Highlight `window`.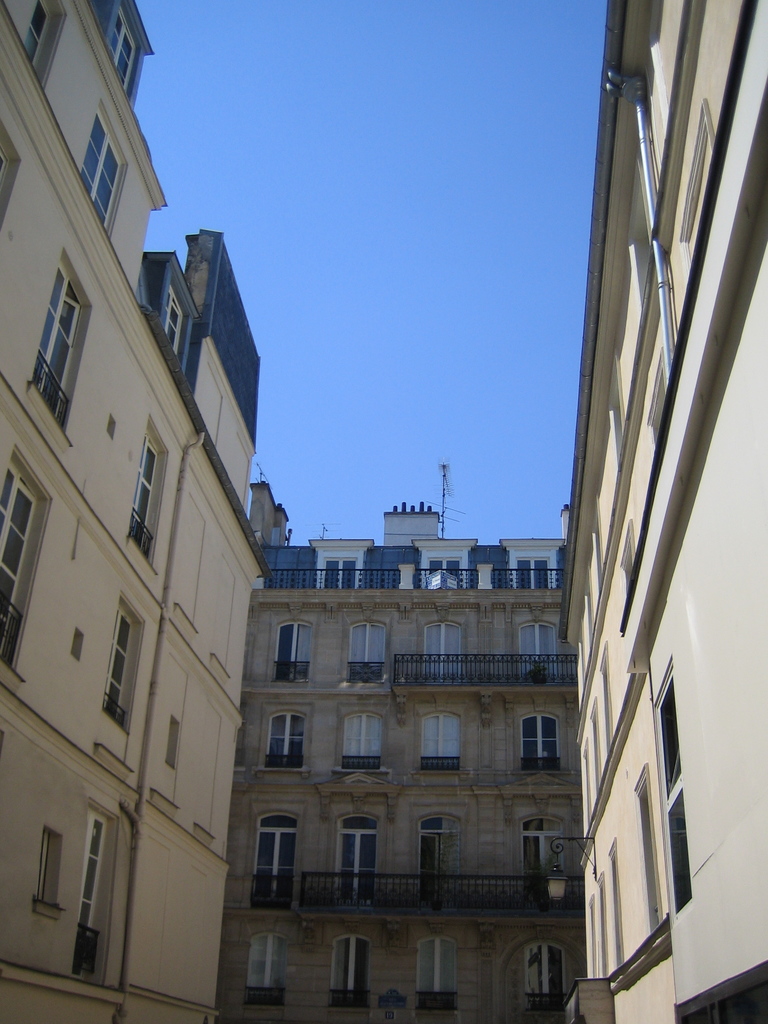
Highlighted region: [681, 961, 767, 1022].
